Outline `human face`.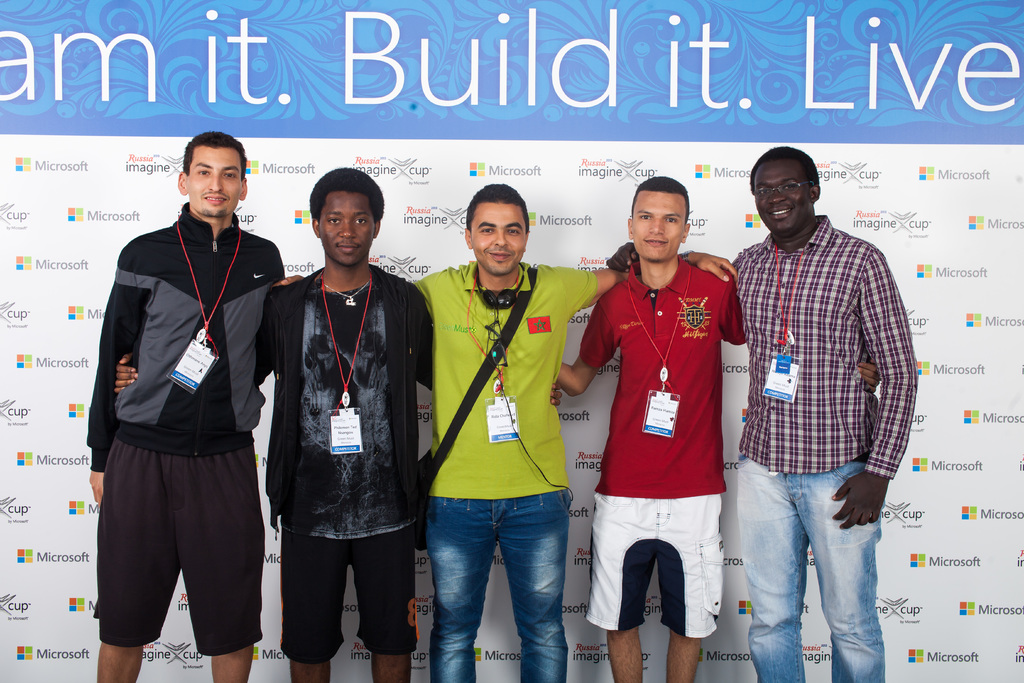
Outline: (184,147,241,219).
